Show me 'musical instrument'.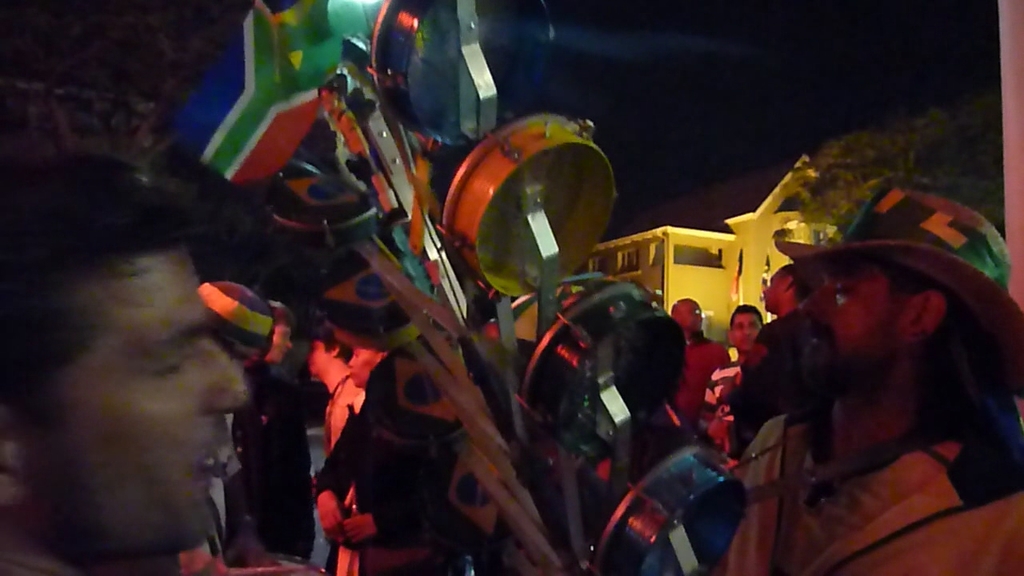
'musical instrument' is here: detection(438, 114, 613, 306).
